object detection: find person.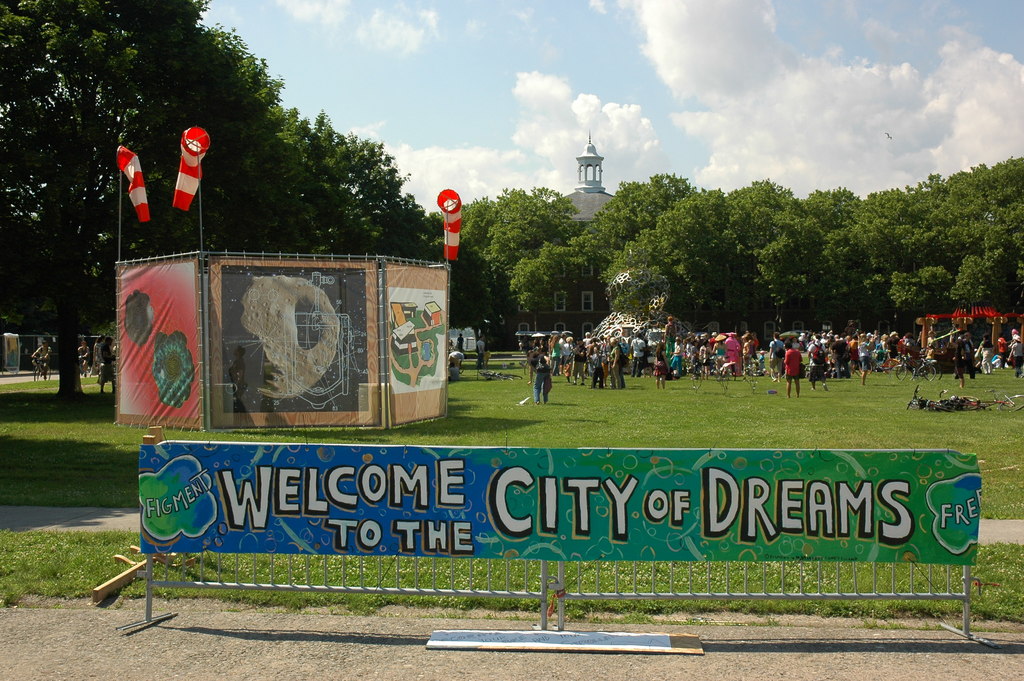
(left=1014, top=336, right=1023, bottom=378).
